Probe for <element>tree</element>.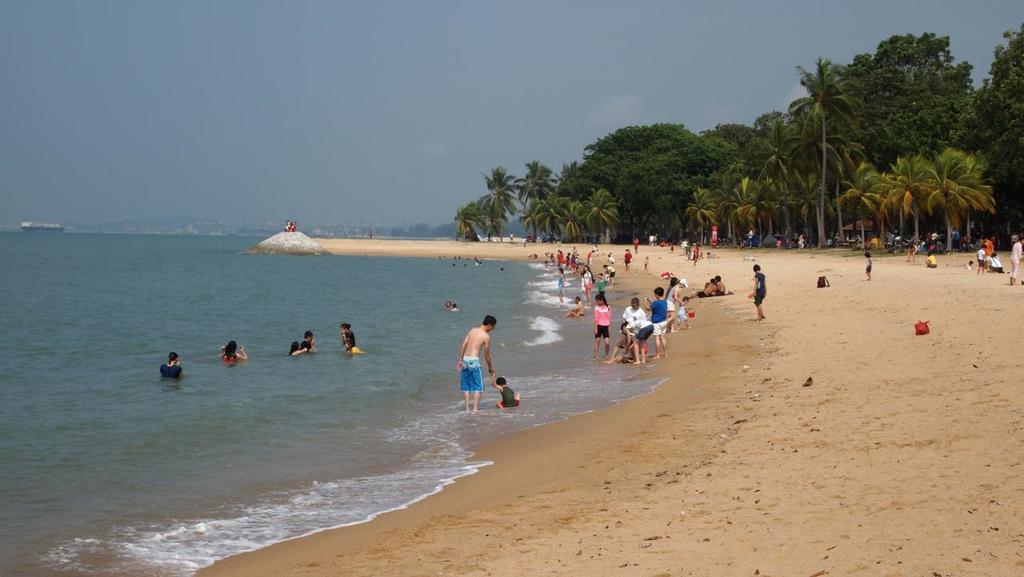
Probe result: rect(539, 189, 571, 238).
